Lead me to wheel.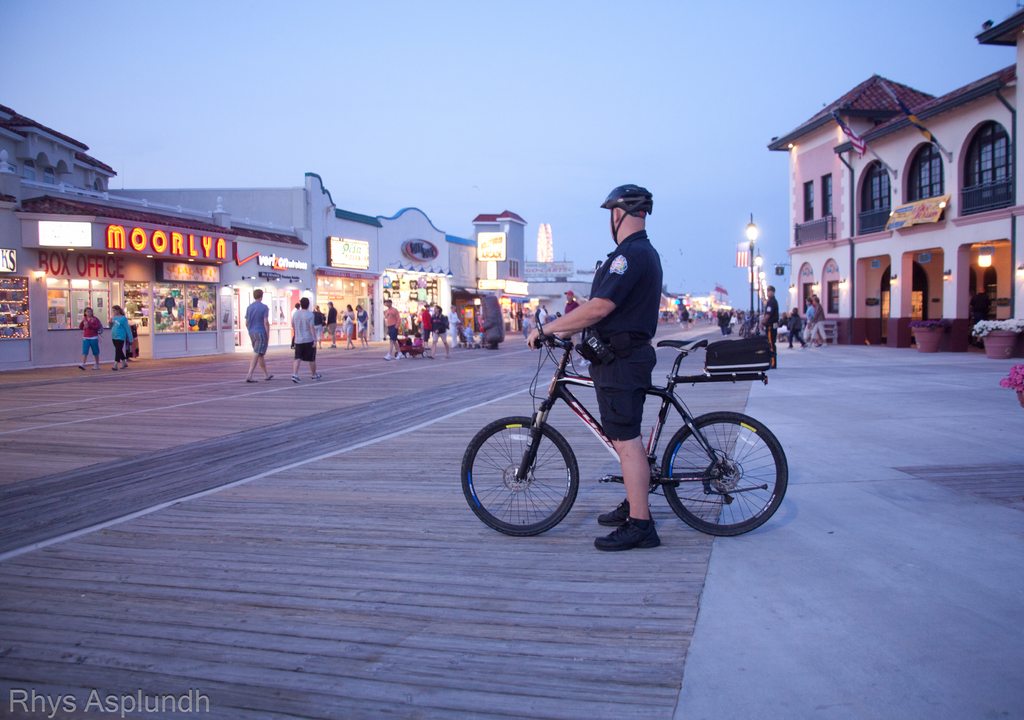
Lead to box(459, 416, 579, 534).
